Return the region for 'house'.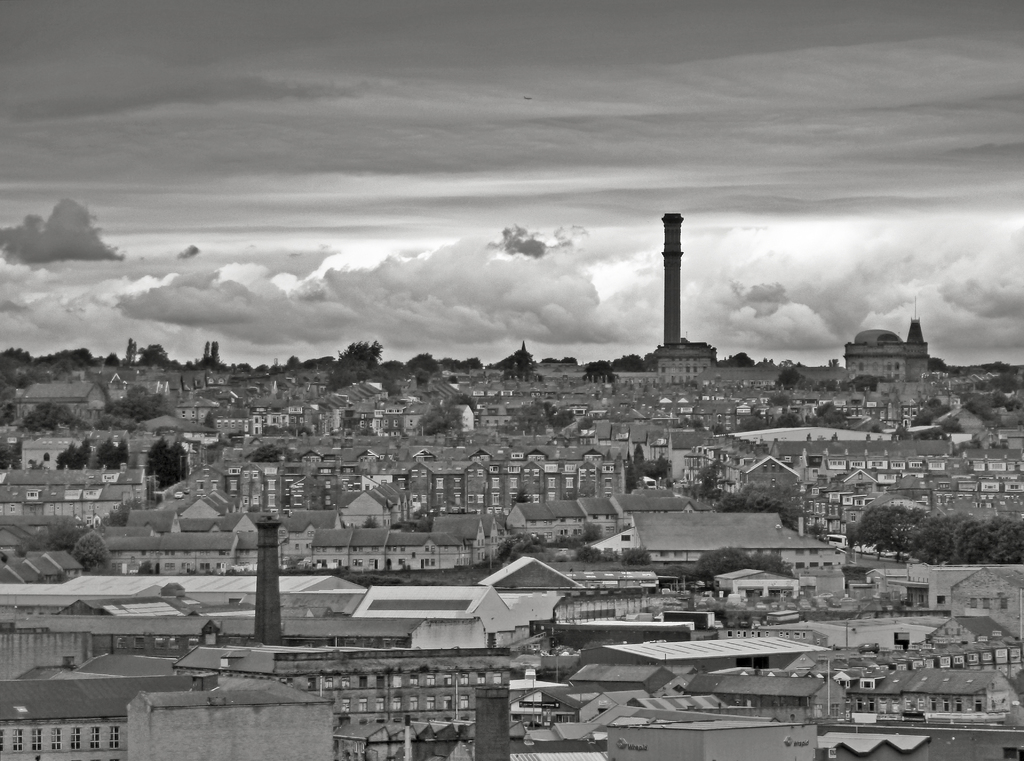
[500,408,545,439].
